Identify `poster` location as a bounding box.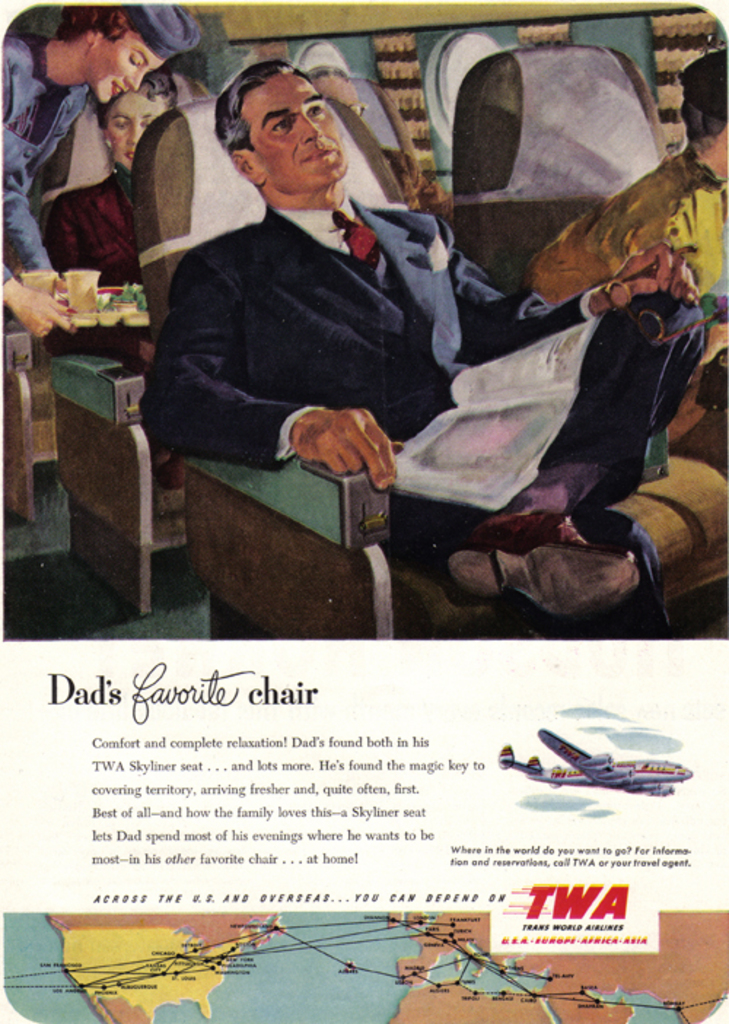
[left=0, top=1, right=728, bottom=1023].
